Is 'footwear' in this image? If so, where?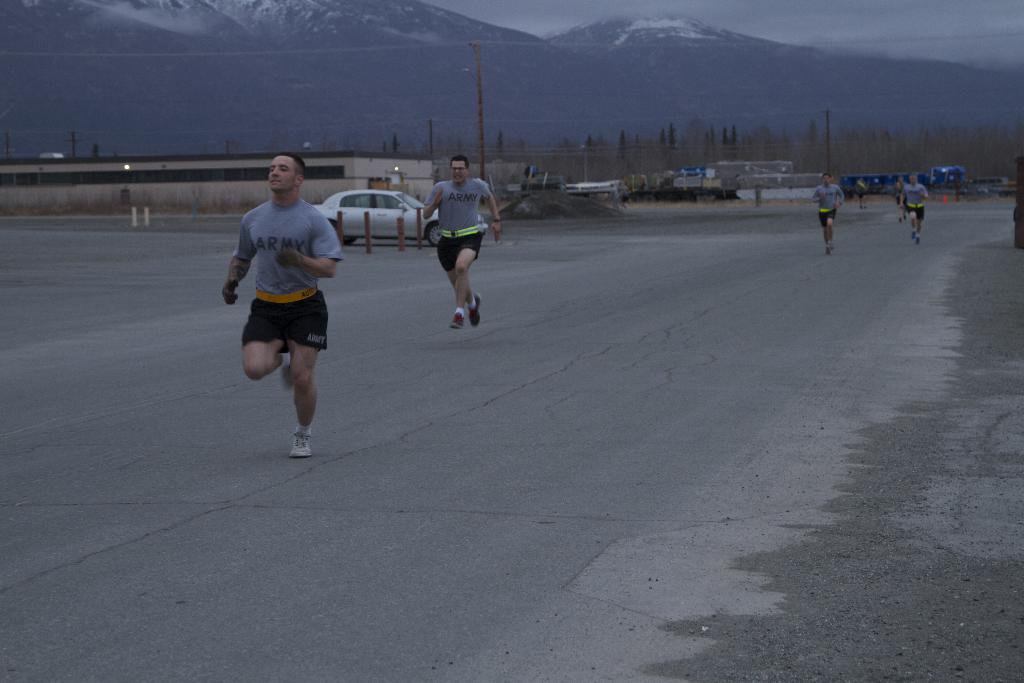
Yes, at [x1=828, y1=244, x2=836, y2=254].
